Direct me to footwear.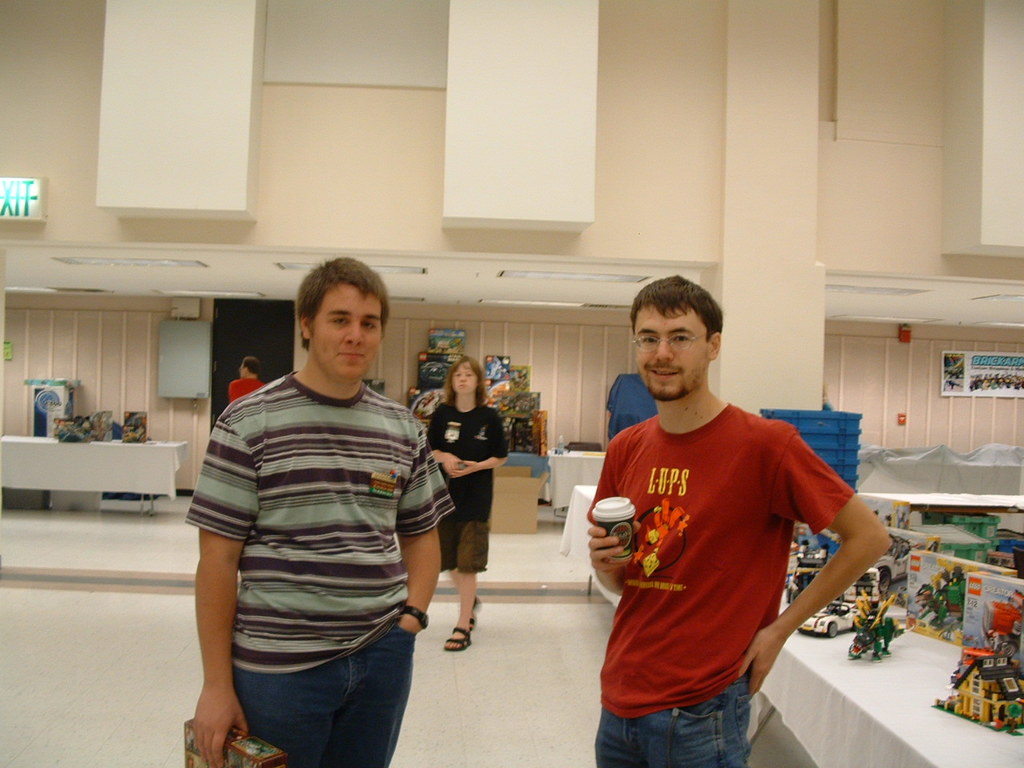
Direction: rect(445, 625, 471, 654).
